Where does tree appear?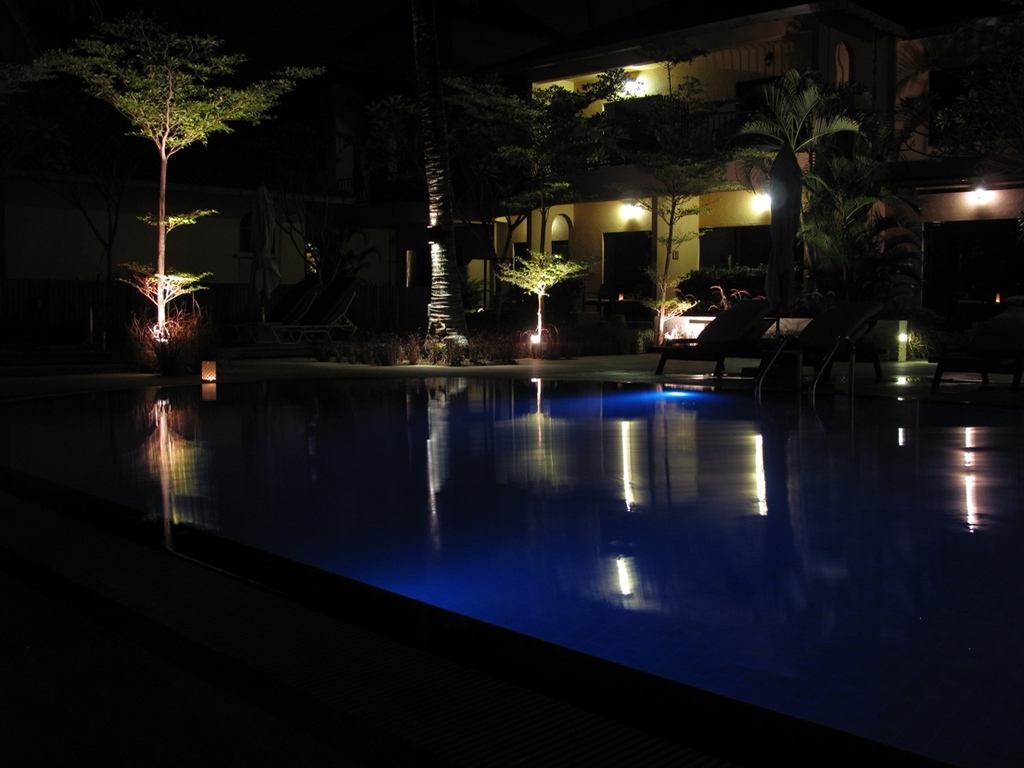
Appears at 484:238:576:340.
